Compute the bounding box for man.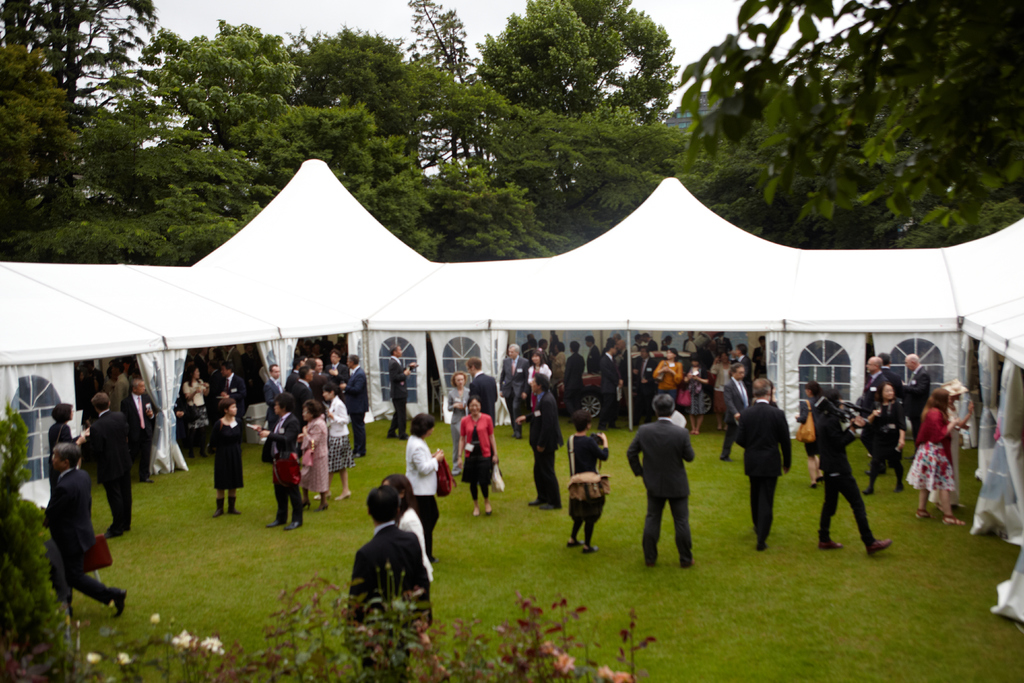
239,342,260,372.
